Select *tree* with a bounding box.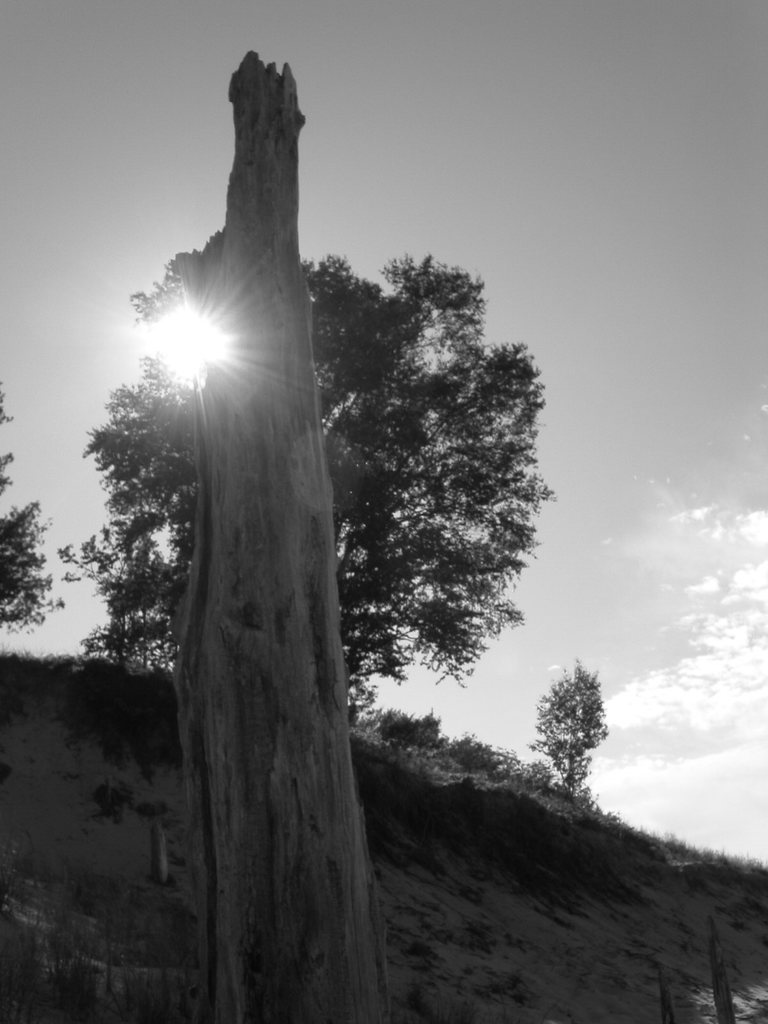
x1=163 y1=45 x2=399 y2=1023.
